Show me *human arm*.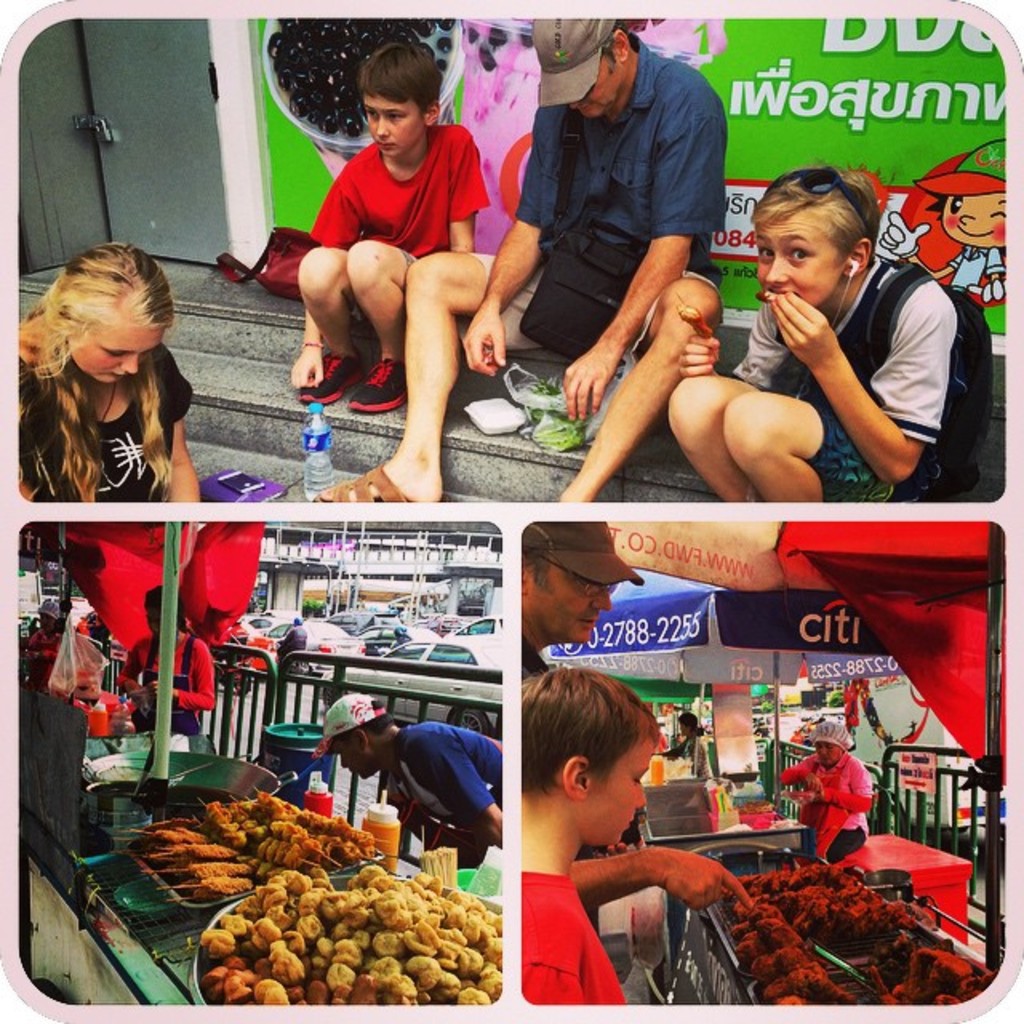
*human arm* is here: select_region(560, 85, 731, 432).
